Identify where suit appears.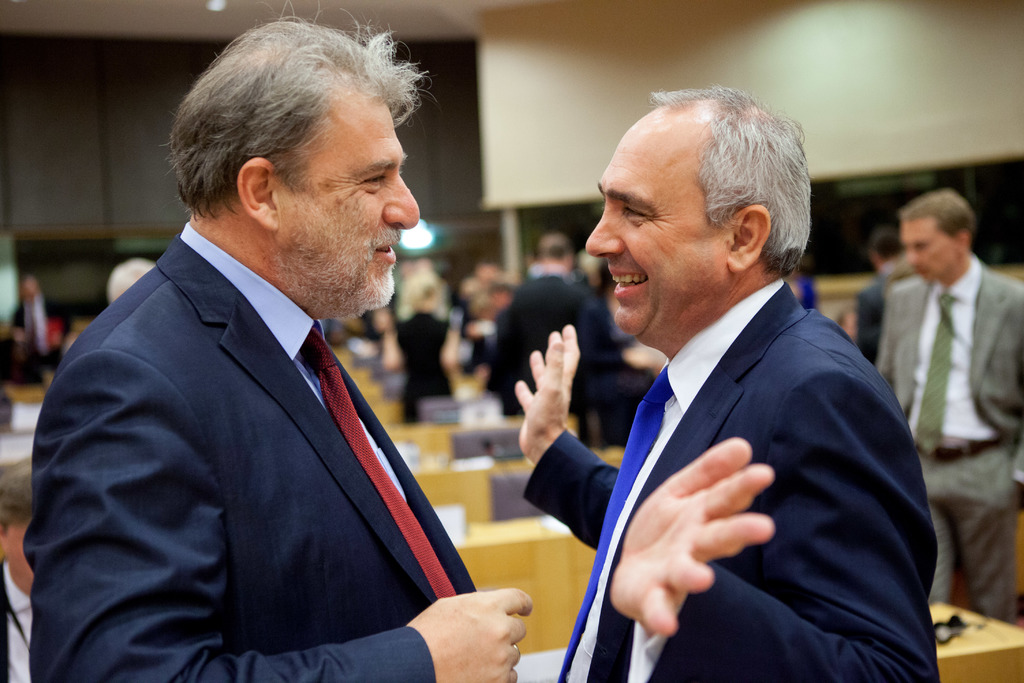
Appears at <bbox>23, 142, 506, 679</bbox>.
